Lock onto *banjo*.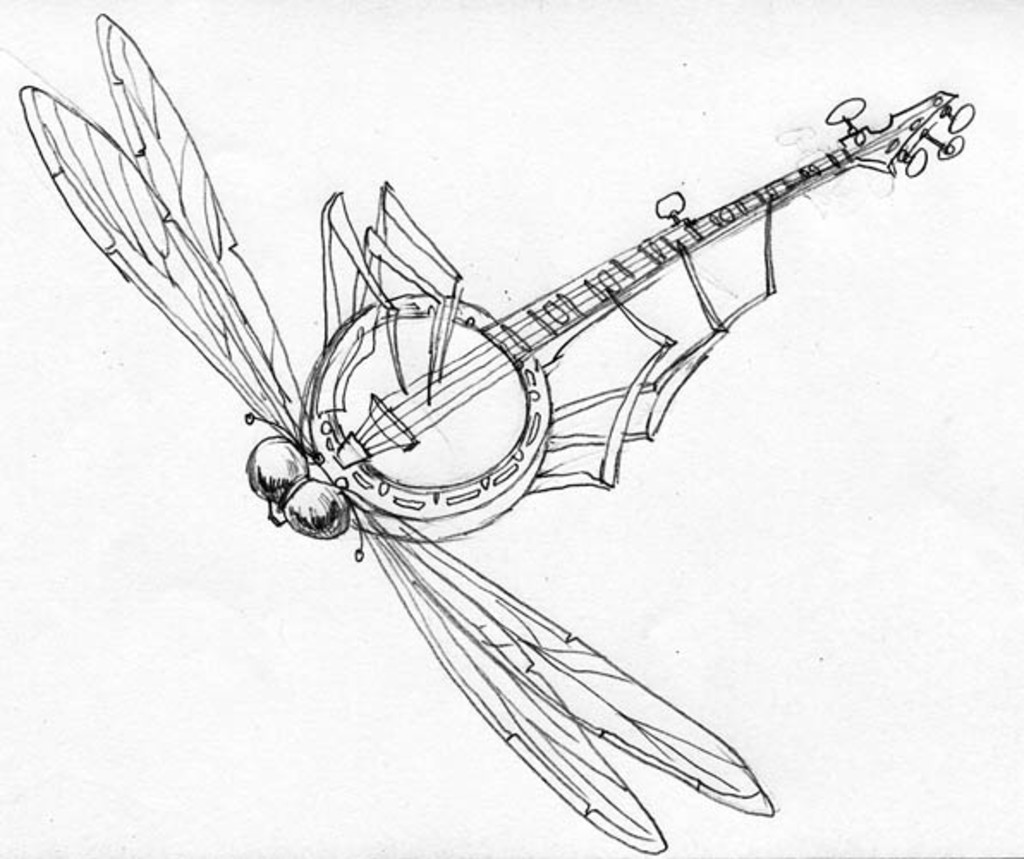
Locked: box=[296, 50, 997, 565].
